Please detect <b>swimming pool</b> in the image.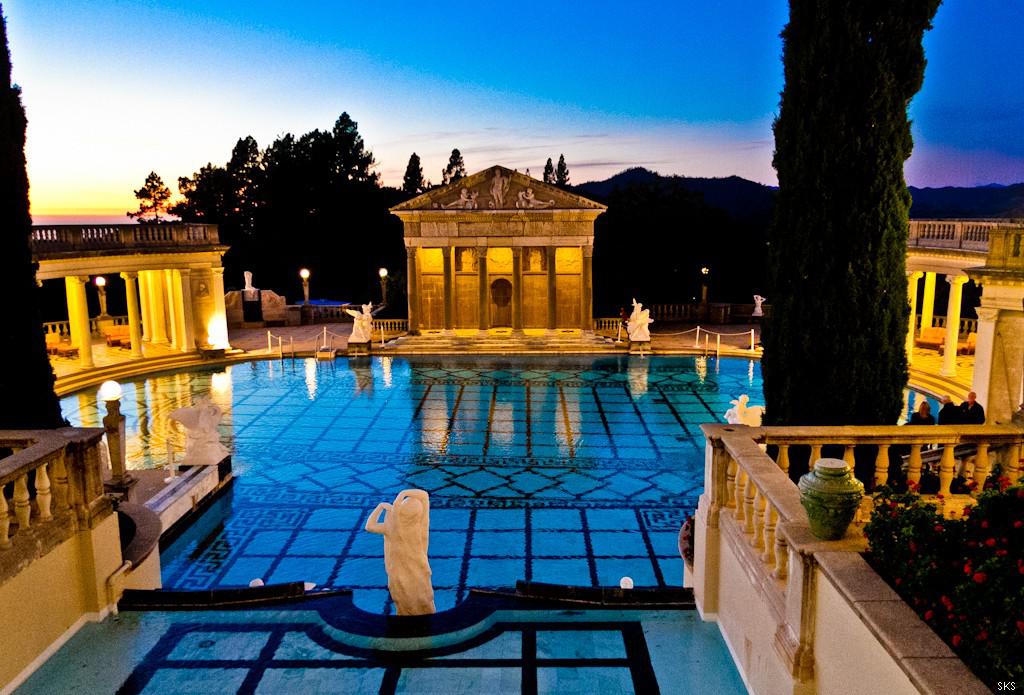
Rect(289, 298, 353, 306).
